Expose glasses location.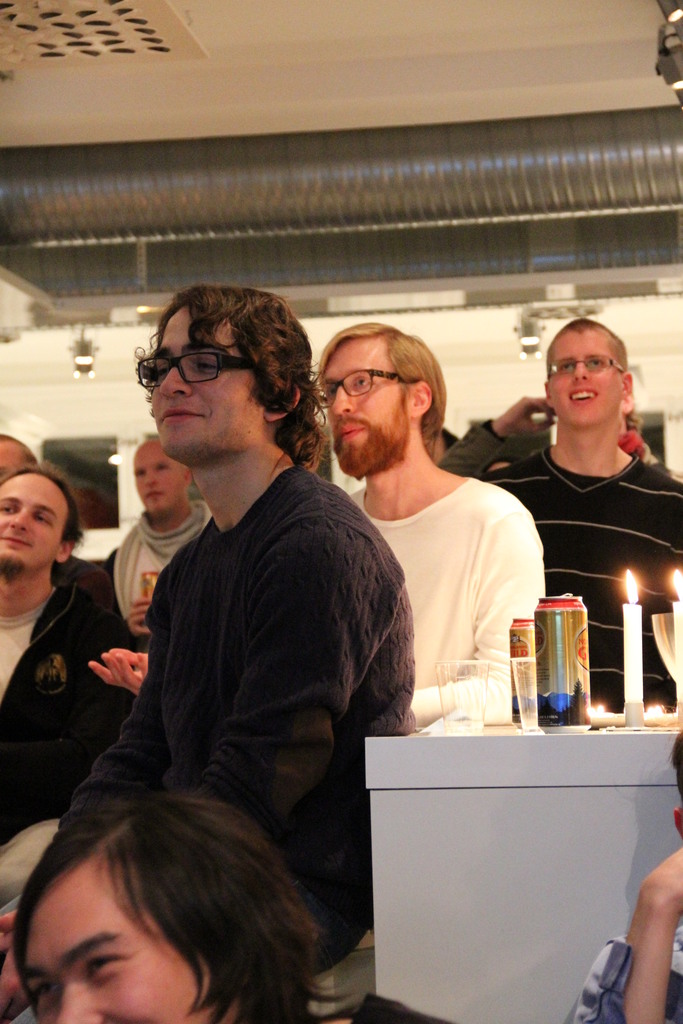
Exposed at [left=547, top=355, right=630, bottom=374].
